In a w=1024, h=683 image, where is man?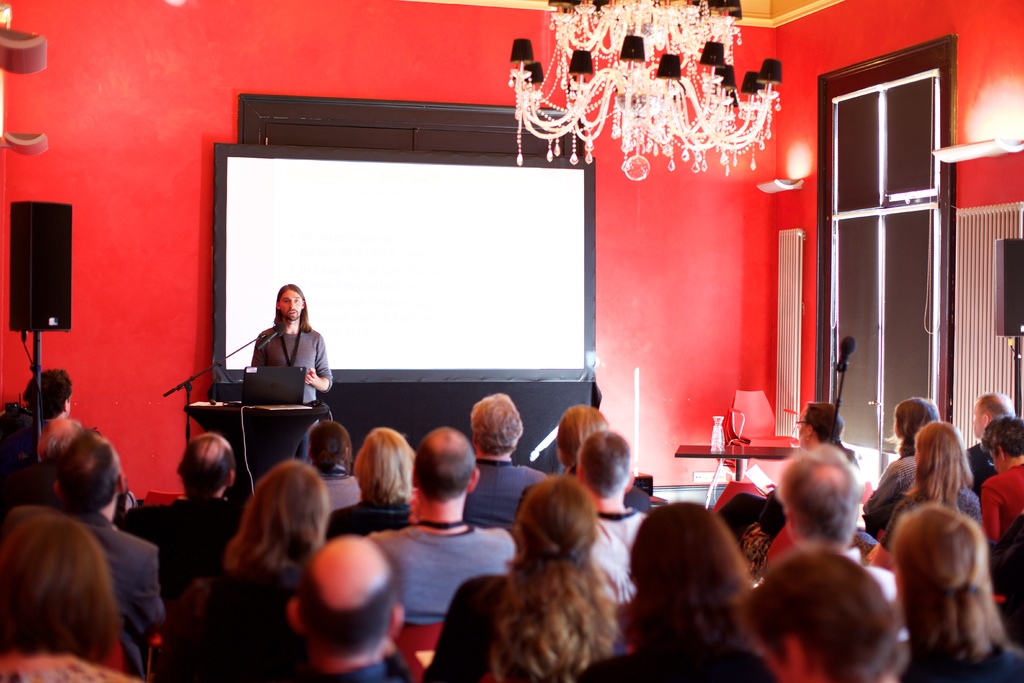
[x1=222, y1=279, x2=335, y2=434].
